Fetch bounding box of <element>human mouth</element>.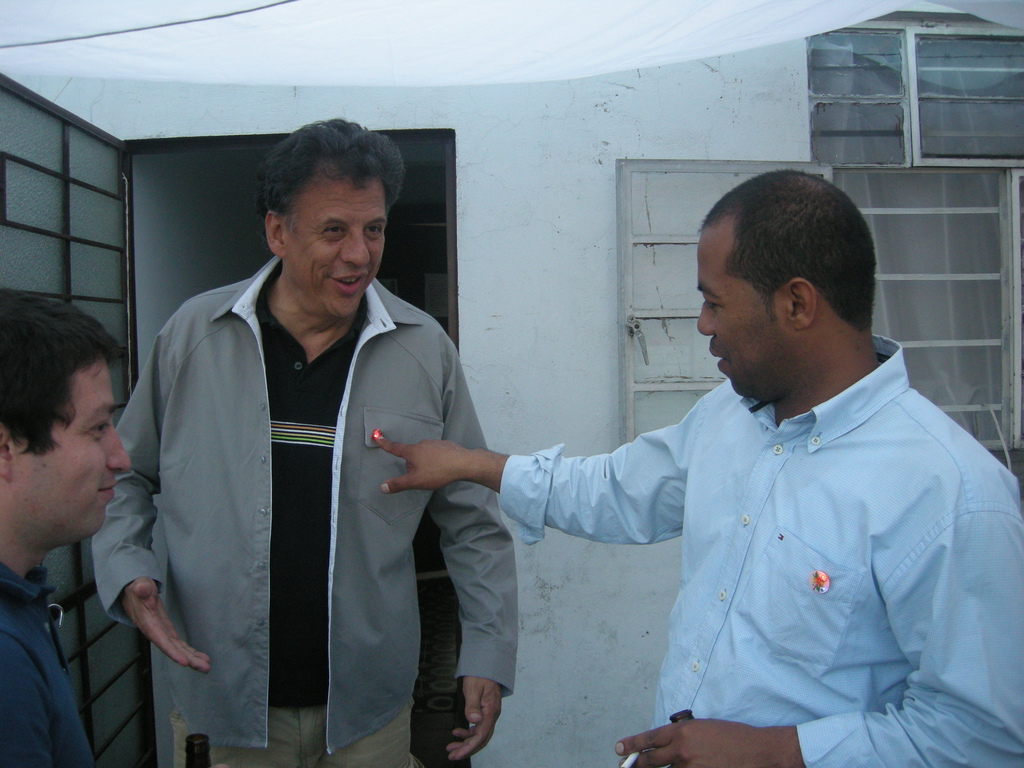
Bbox: Rect(97, 477, 113, 504).
